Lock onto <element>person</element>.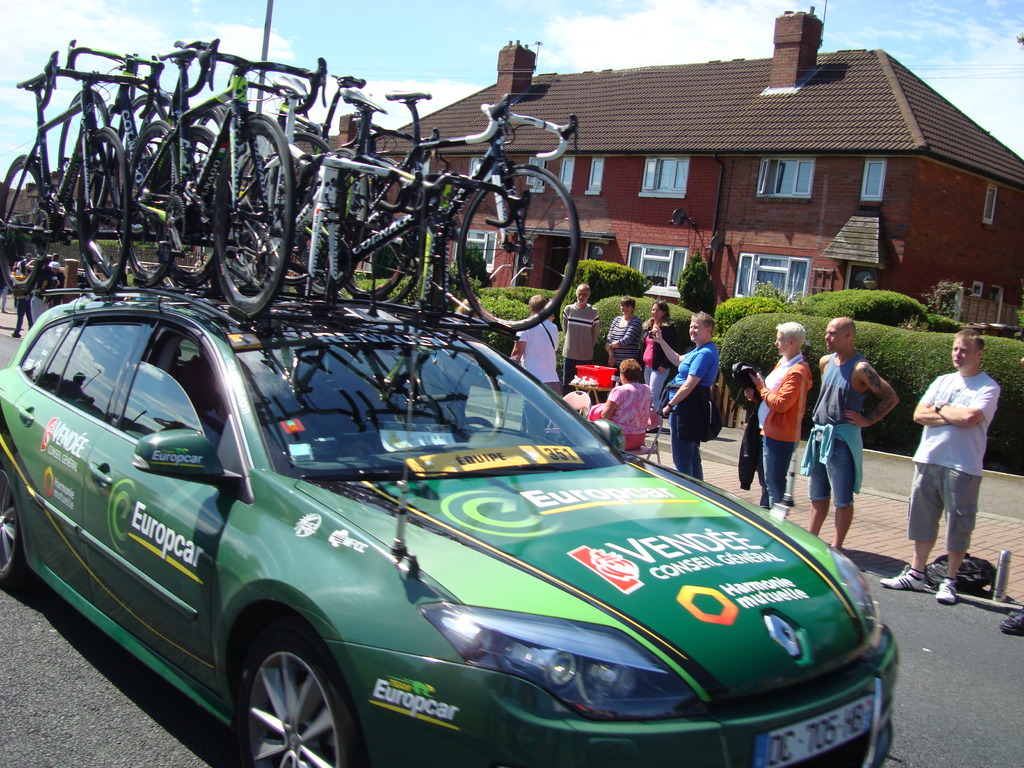
Locked: box=[808, 326, 896, 548].
